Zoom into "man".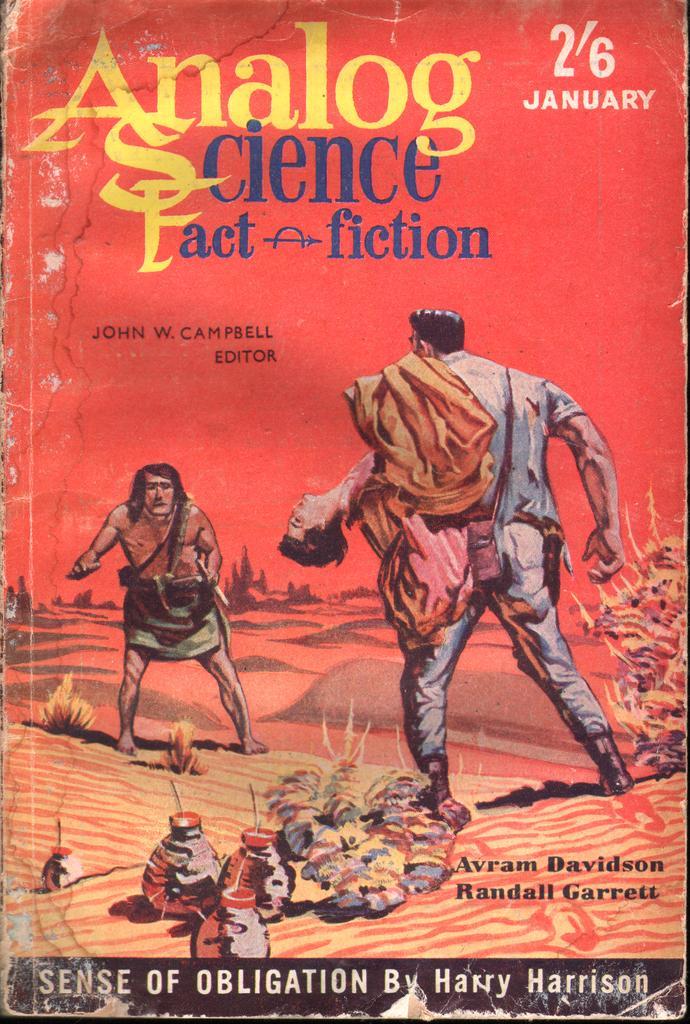
Zoom target: box=[67, 460, 248, 759].
